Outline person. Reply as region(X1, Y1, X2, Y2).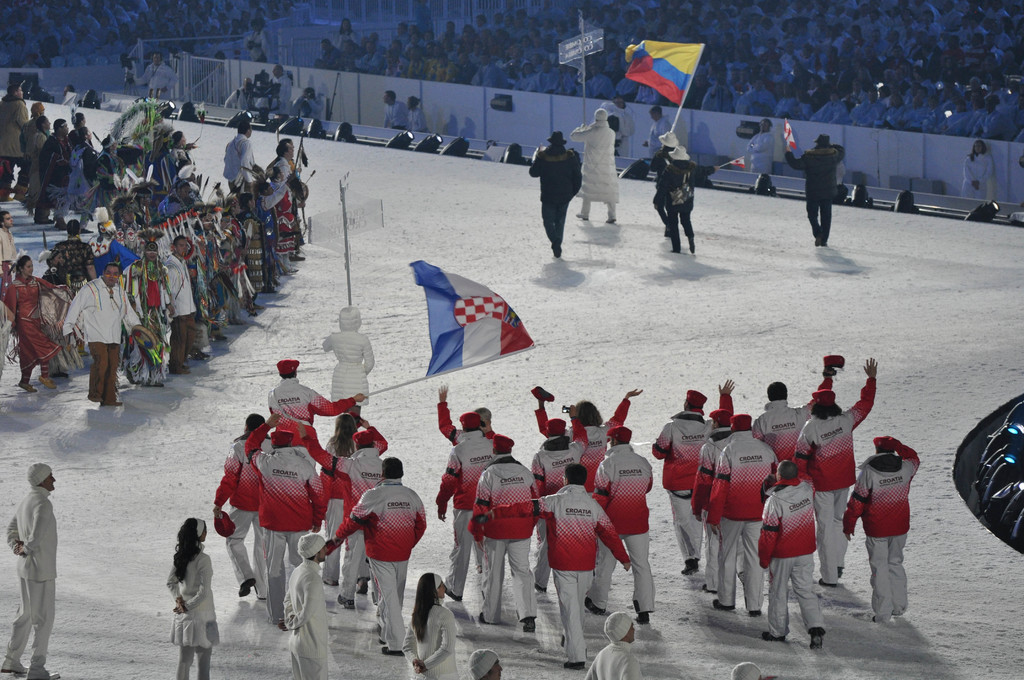
region(259, 360, 364, 456).
